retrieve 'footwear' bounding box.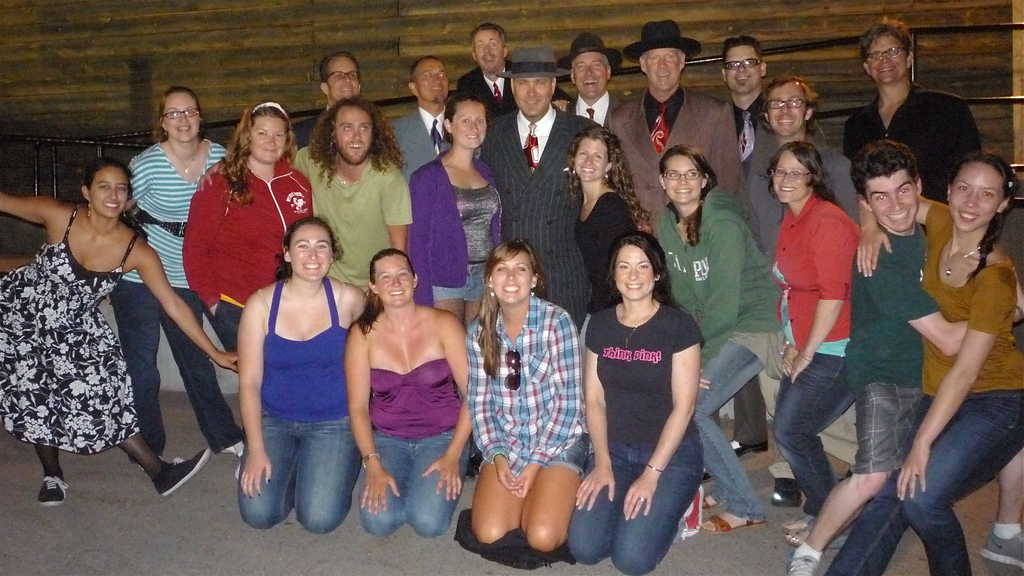
Bounding box: box=[974, 525, 1023, 566].
